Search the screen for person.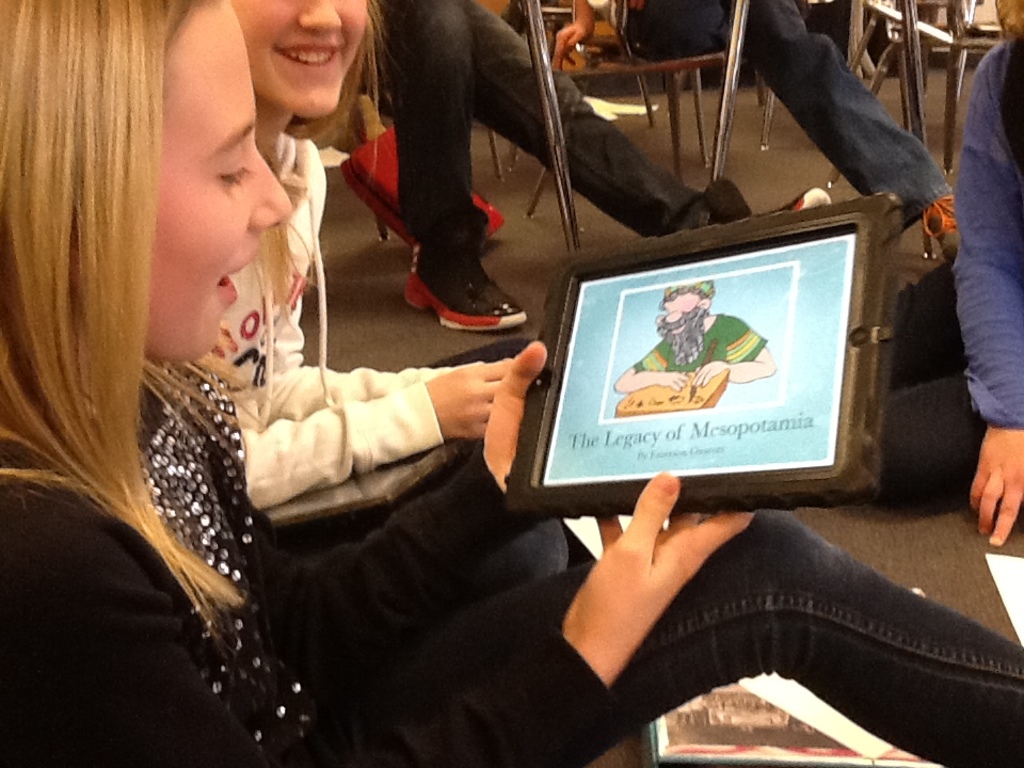
Found at 615, 278, 775, 407.
